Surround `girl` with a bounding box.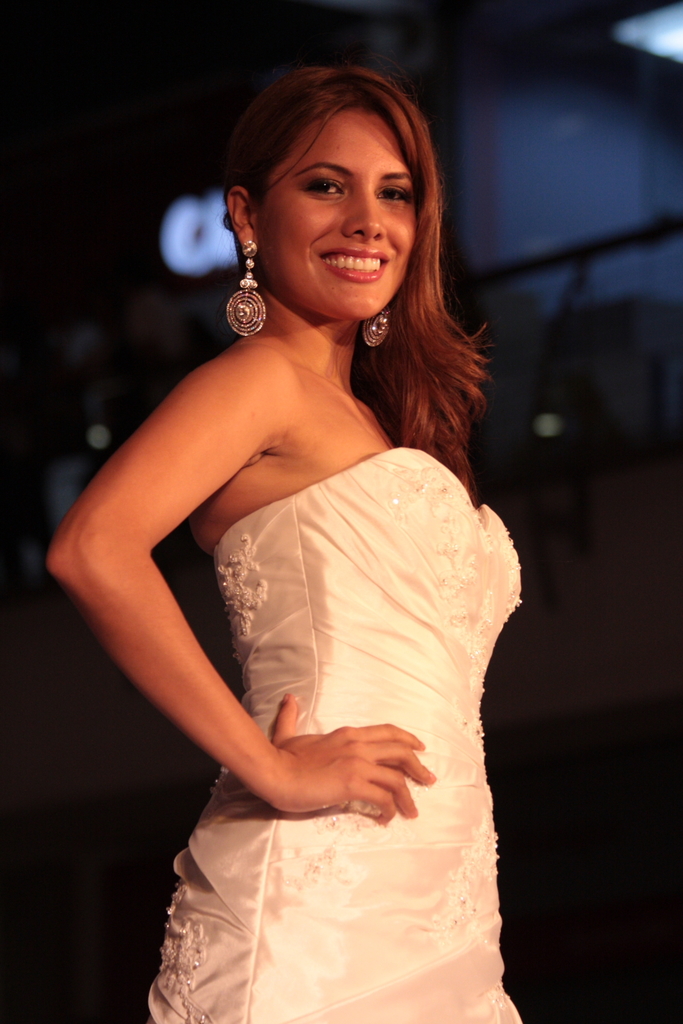
crop(46, 63, 523, 1023).
